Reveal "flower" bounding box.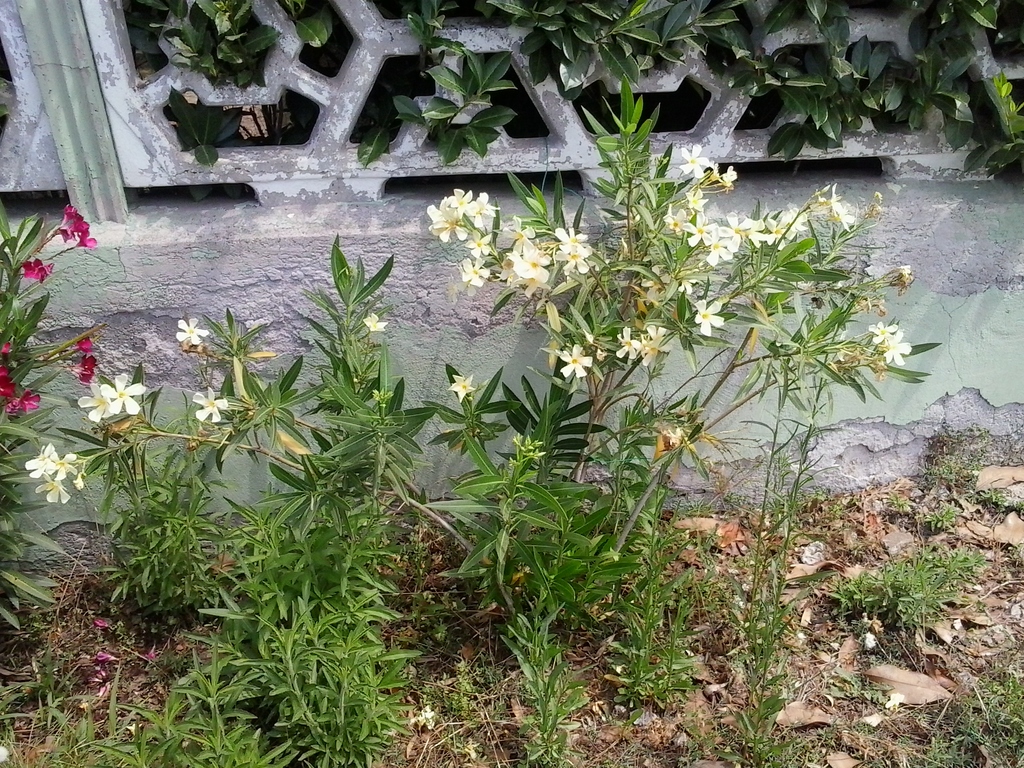
Revealed: Rect(721, 161, 739, 188).
